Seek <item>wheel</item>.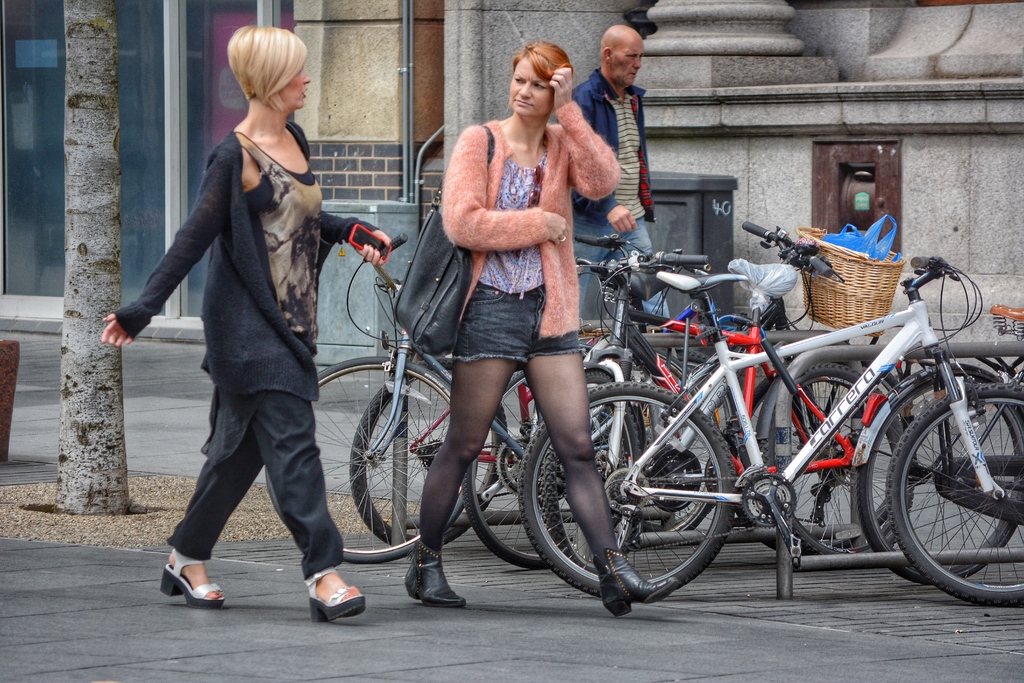
515:381:740:603.
